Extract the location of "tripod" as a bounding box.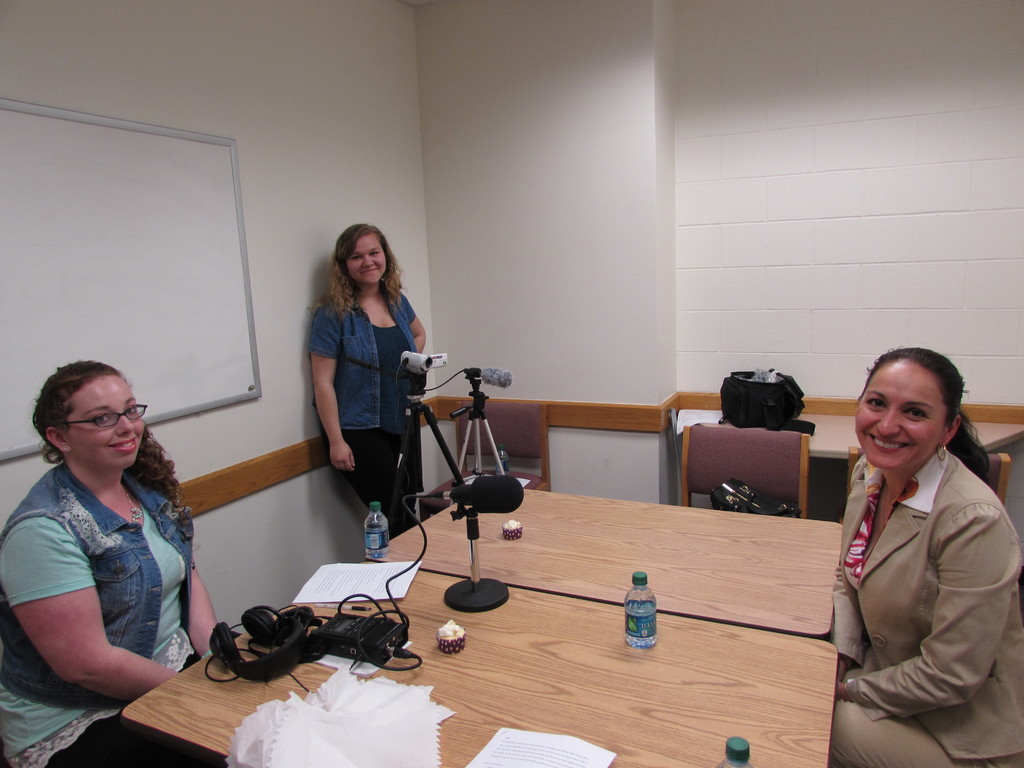
[x1=386, y1=378, x2=468, y2=545].
